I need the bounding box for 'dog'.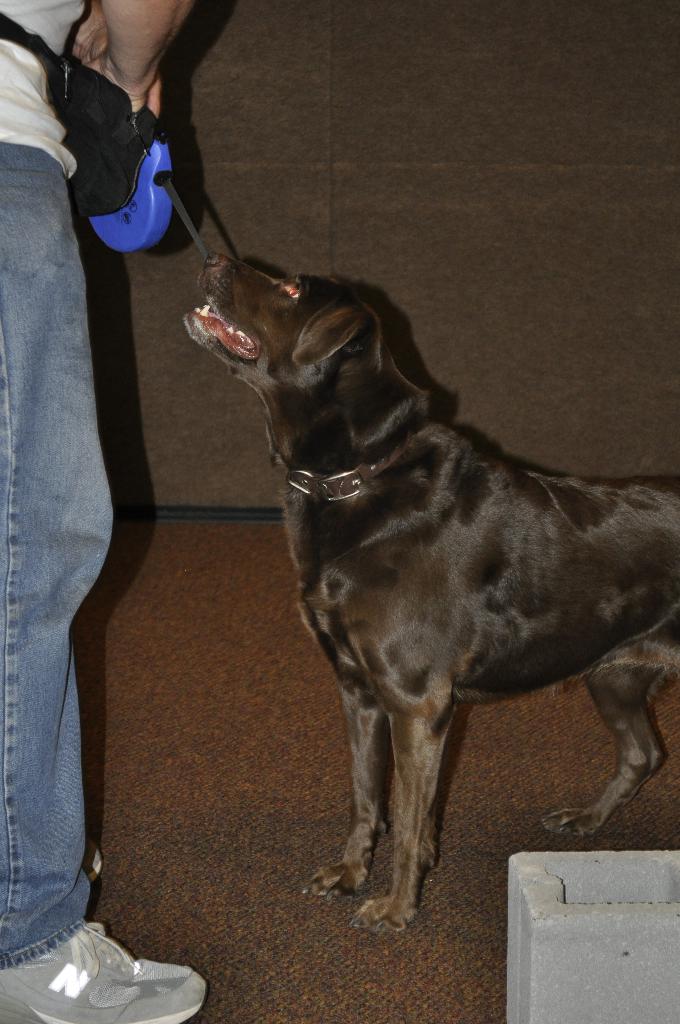
Here it is: (x1=182, y1=254, x2=679, y2=934).
